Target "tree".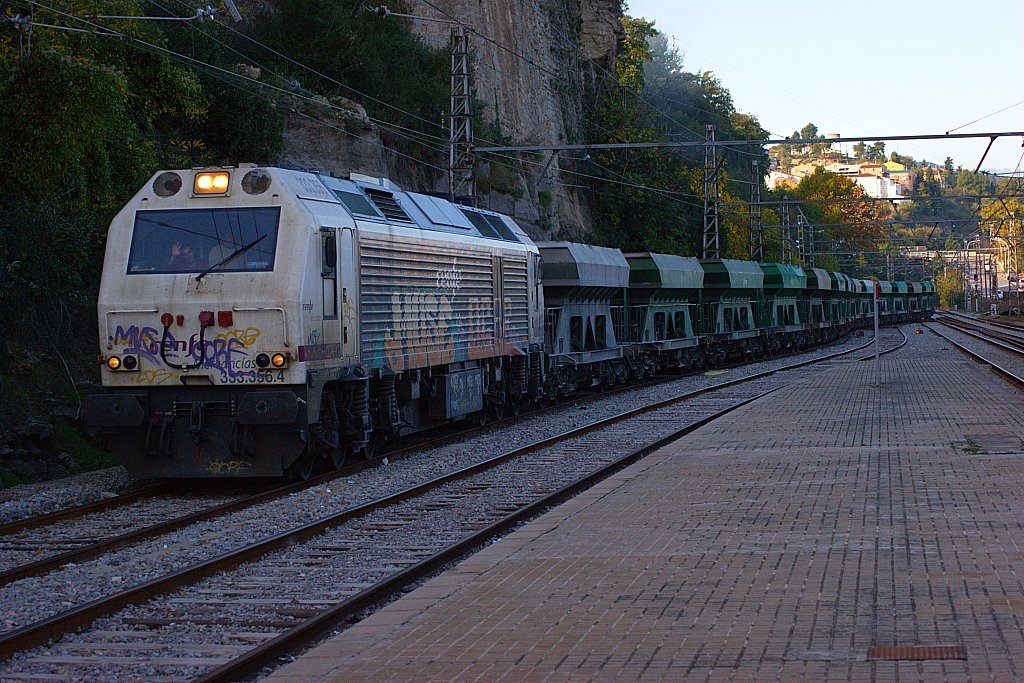
Target region: 0, 0, 241, 463.
